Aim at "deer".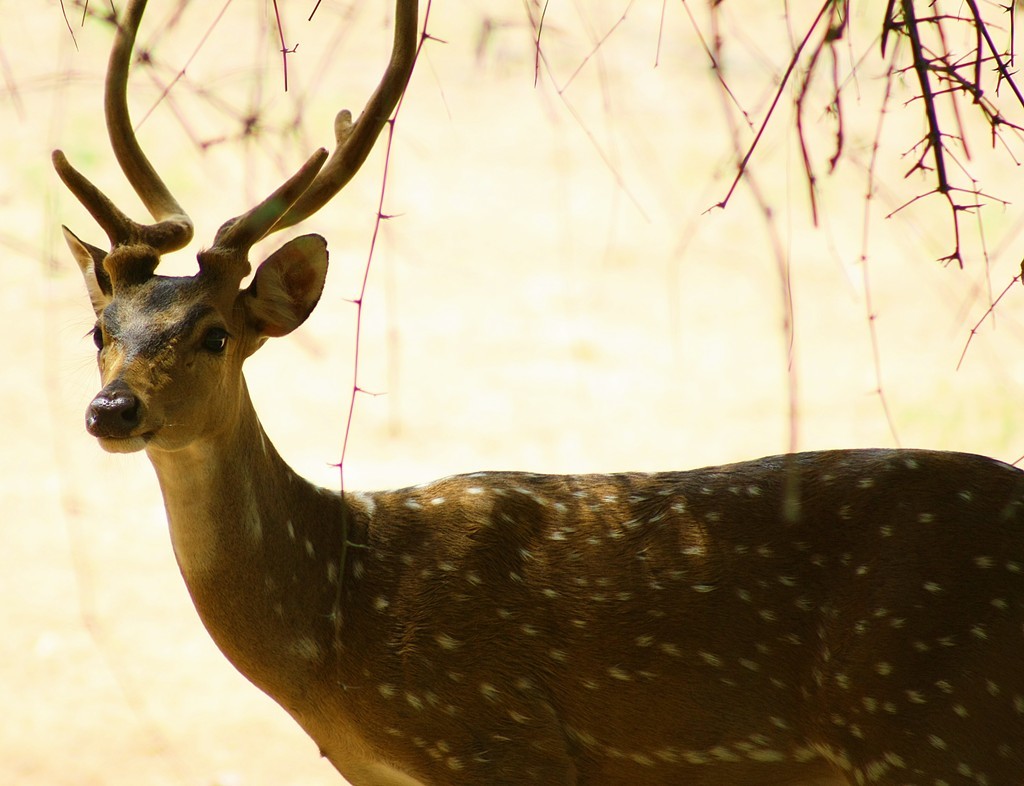
Aimed at (50, 0, 1023, 785).
